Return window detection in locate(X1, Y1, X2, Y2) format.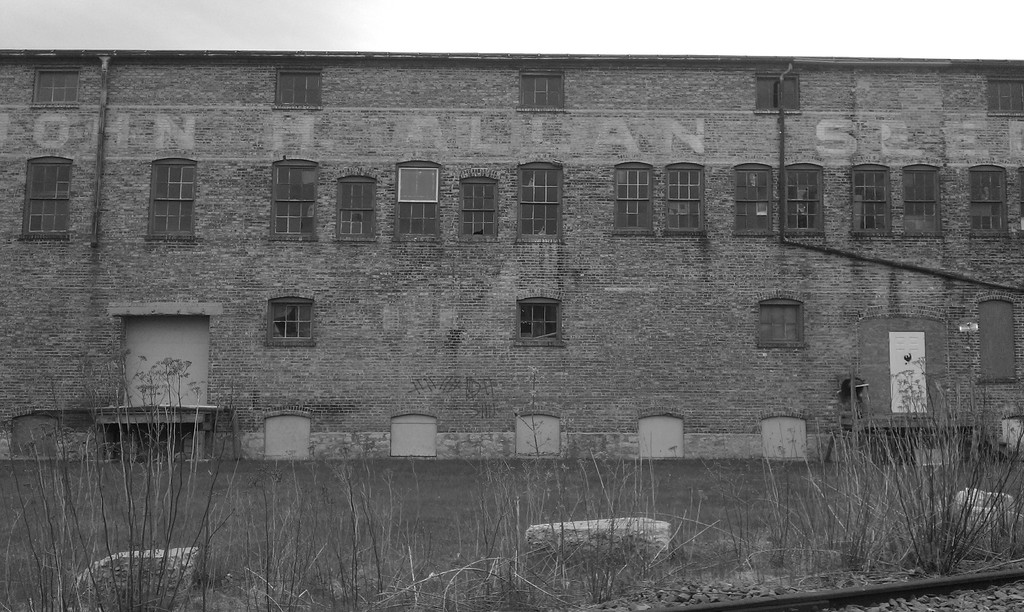
locate(988, 73, 1023, 115).
